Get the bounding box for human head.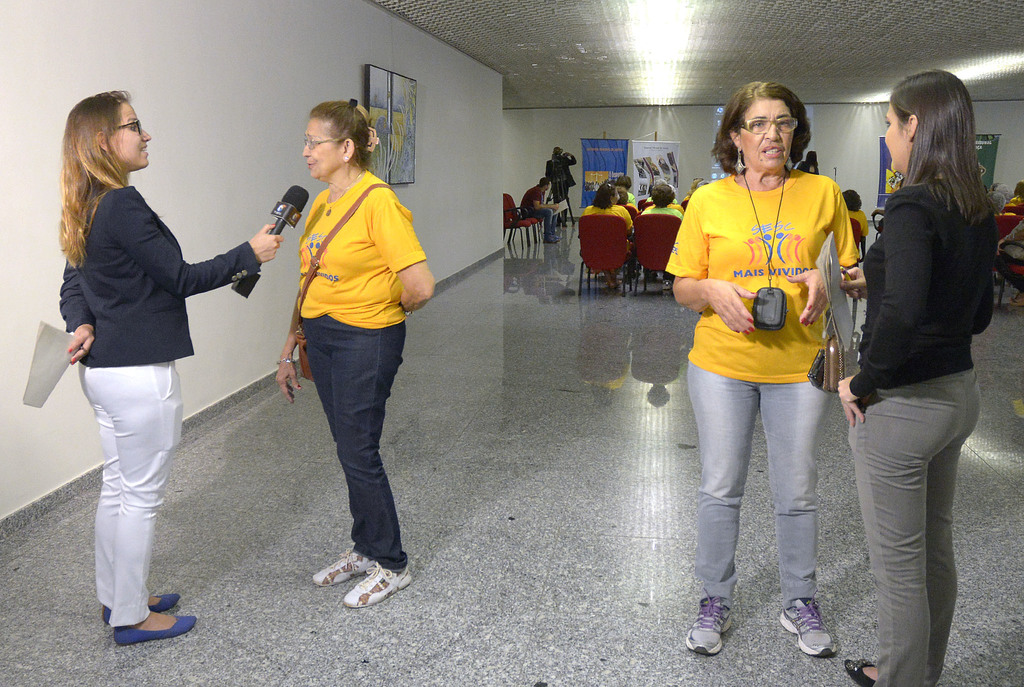
[303, 102, 368, 177].
